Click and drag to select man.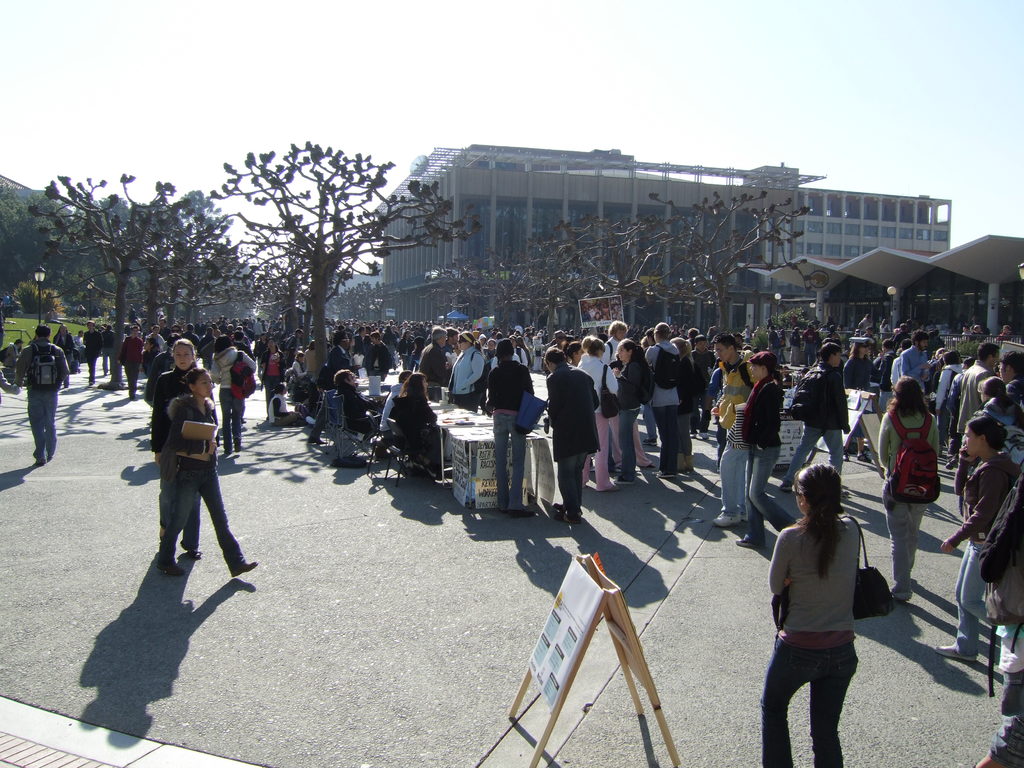
Selection: bbox=(3, 337, 25, 366).
